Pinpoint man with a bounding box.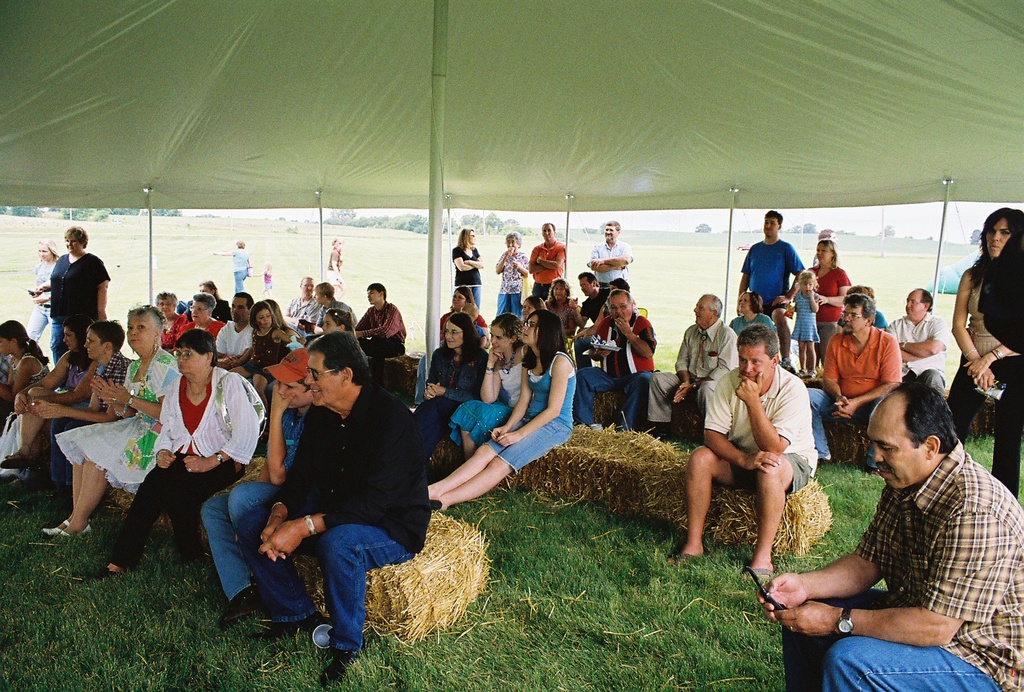
Rect(578, 293, 667, 443).
